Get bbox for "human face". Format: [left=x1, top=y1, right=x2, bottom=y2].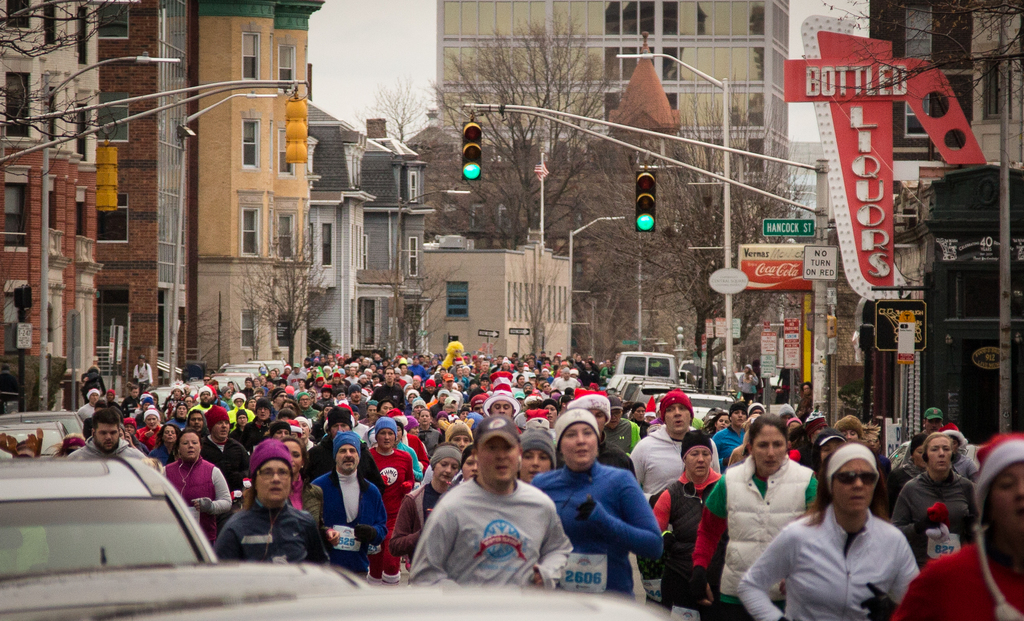
[left=211, top=421, right=228, bottom=440].
